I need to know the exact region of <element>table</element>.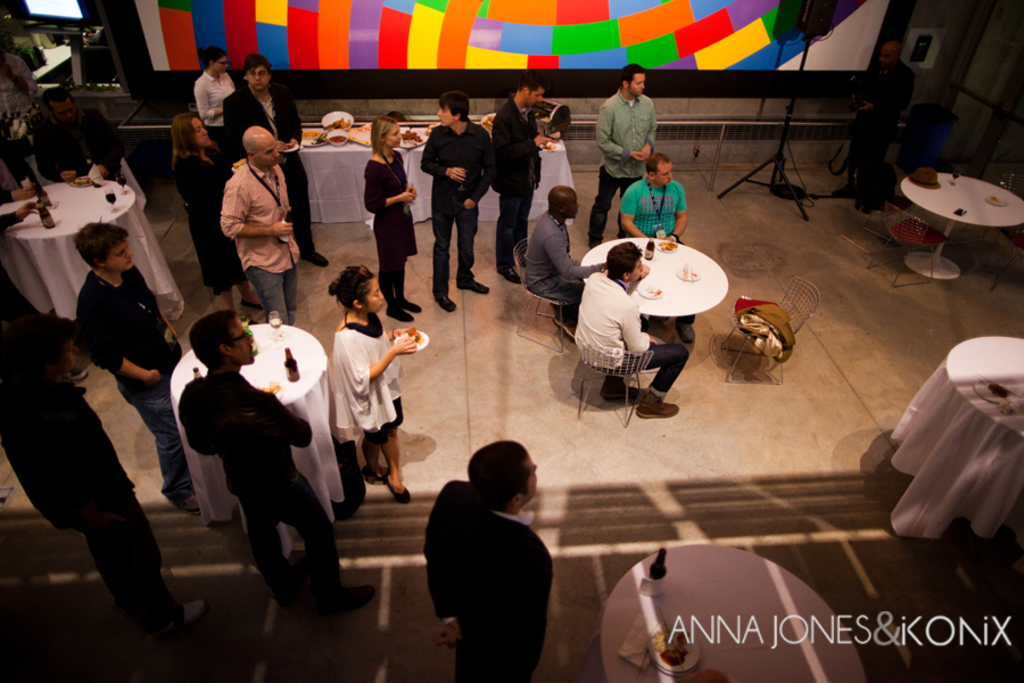
Region: l=882, t=135, r=1023, b=279.
